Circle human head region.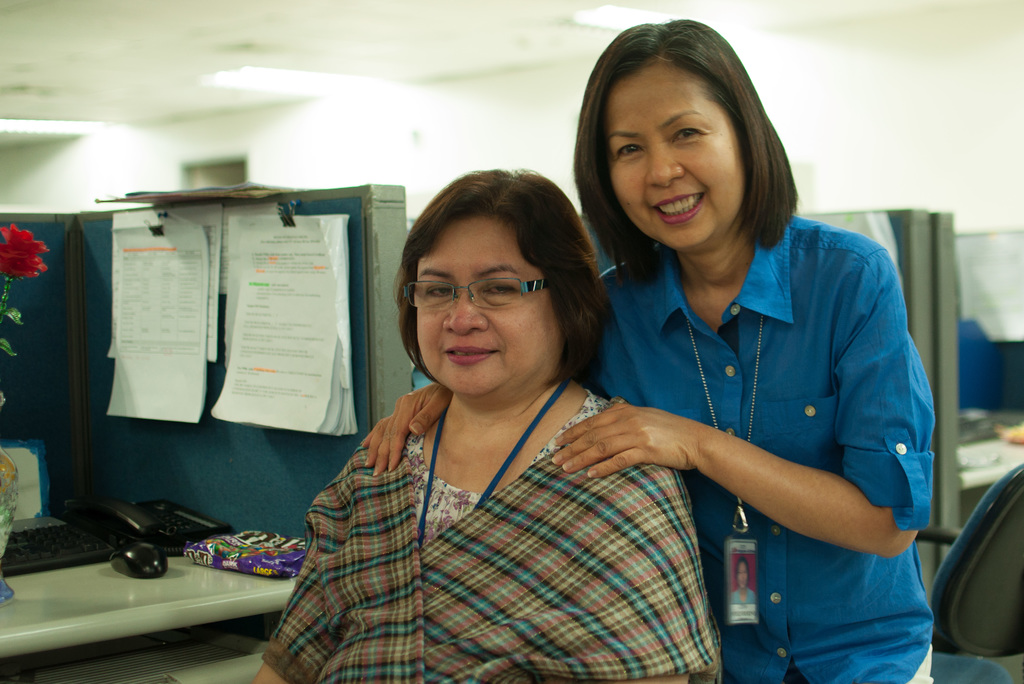
Region: select_region(384, 165, 619, 408).
